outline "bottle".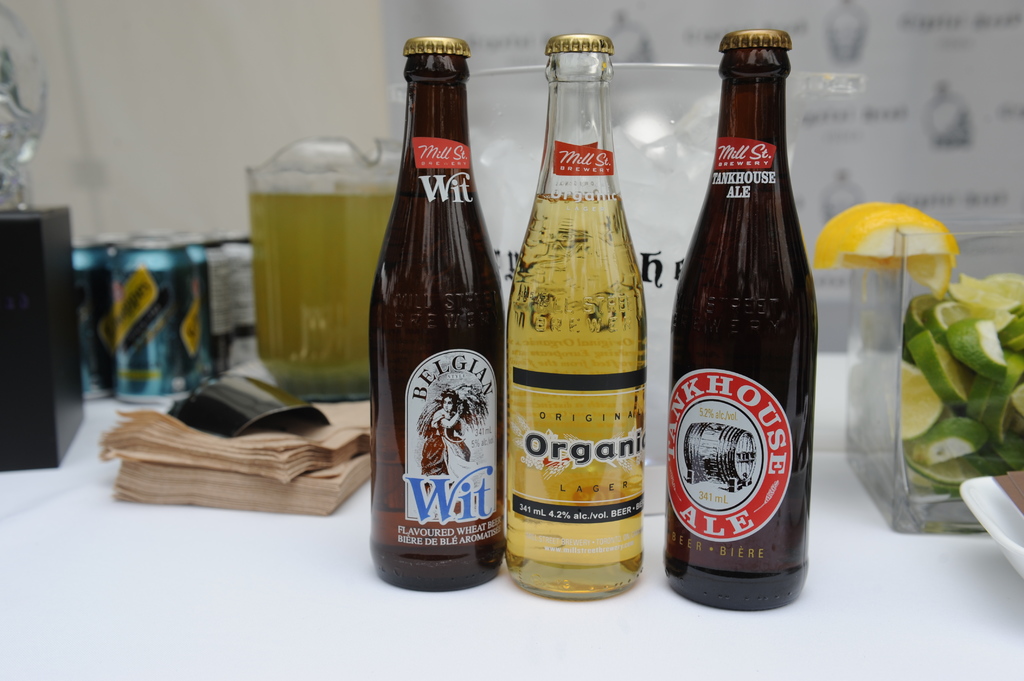
Outline: (left=509, top=38, right=643, bottom=602).
